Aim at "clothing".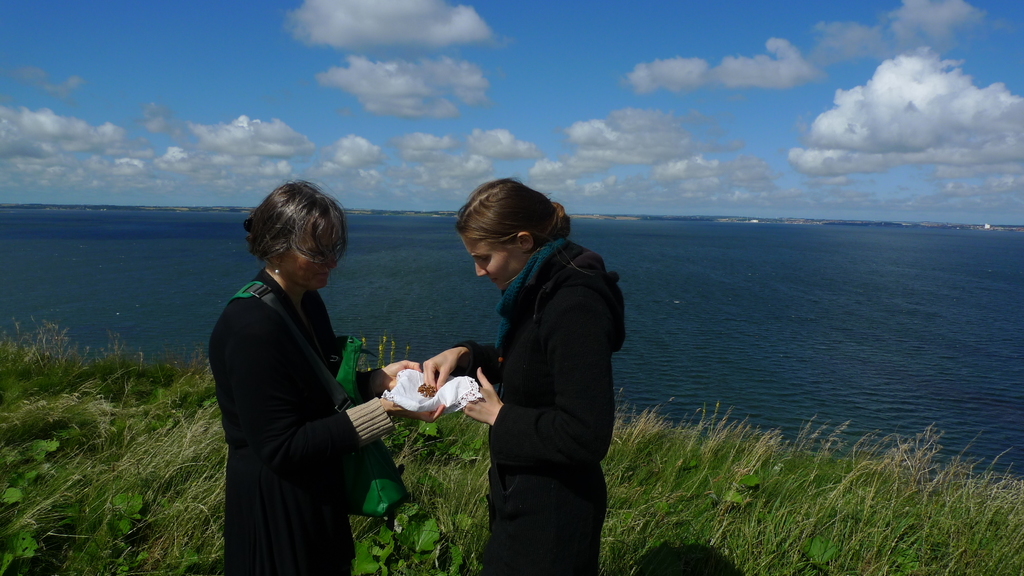
Aimed at Rect(449, 238, 626, 575).
